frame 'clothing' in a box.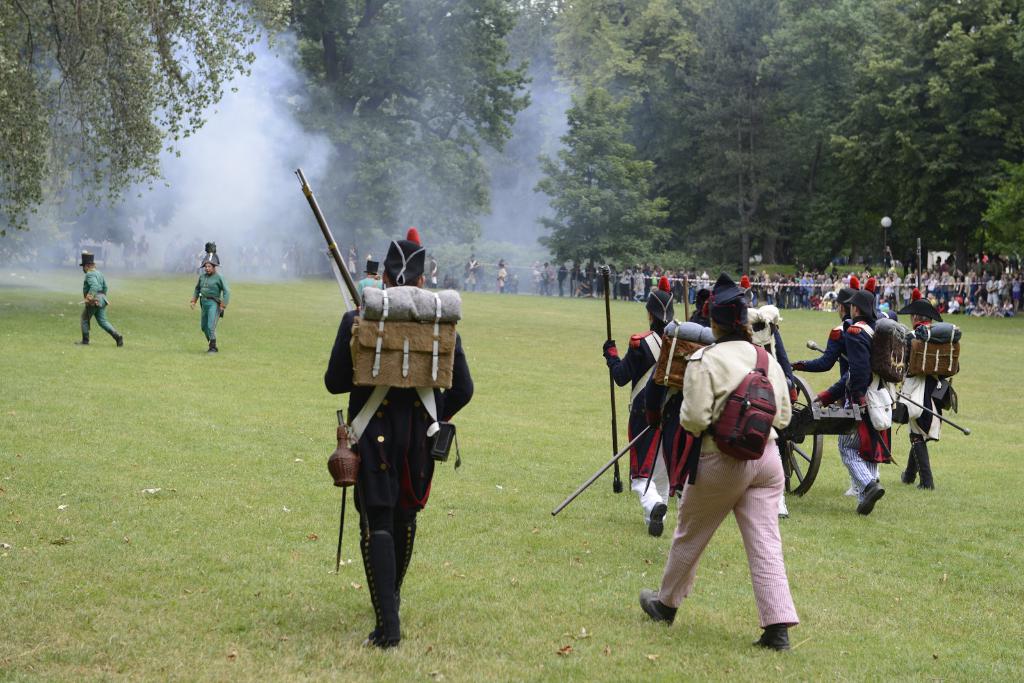
[189, 268, 230, 336].
